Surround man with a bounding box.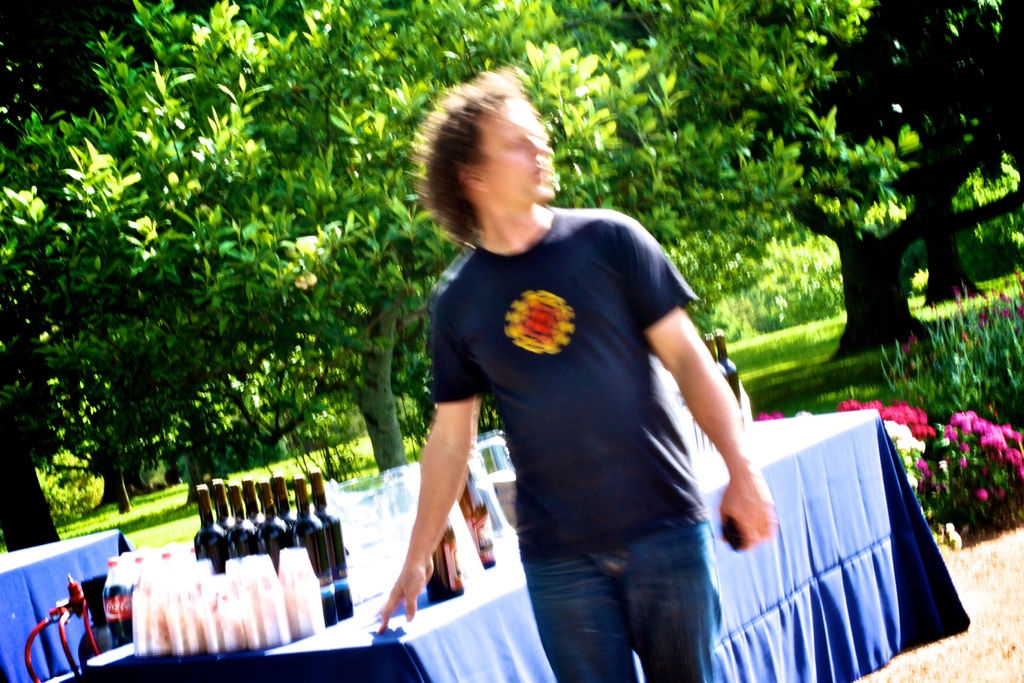
left=365, top=57, right=785, bottom=682.
